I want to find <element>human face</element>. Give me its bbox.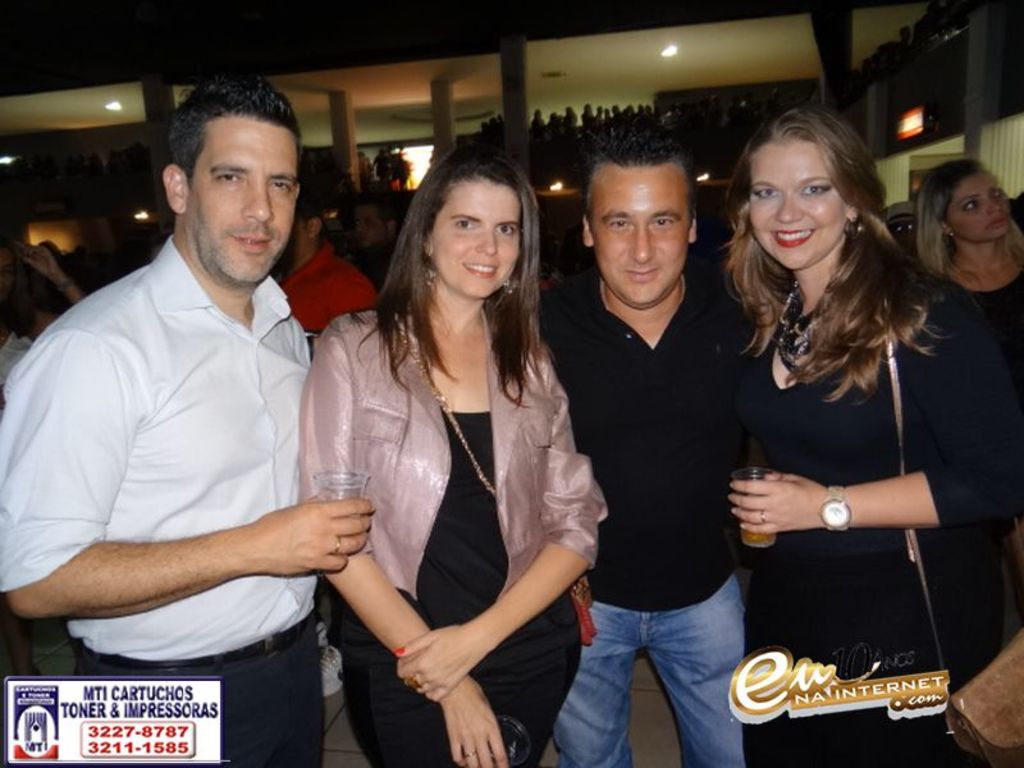
bbox=[192, 118, 297, 285].
